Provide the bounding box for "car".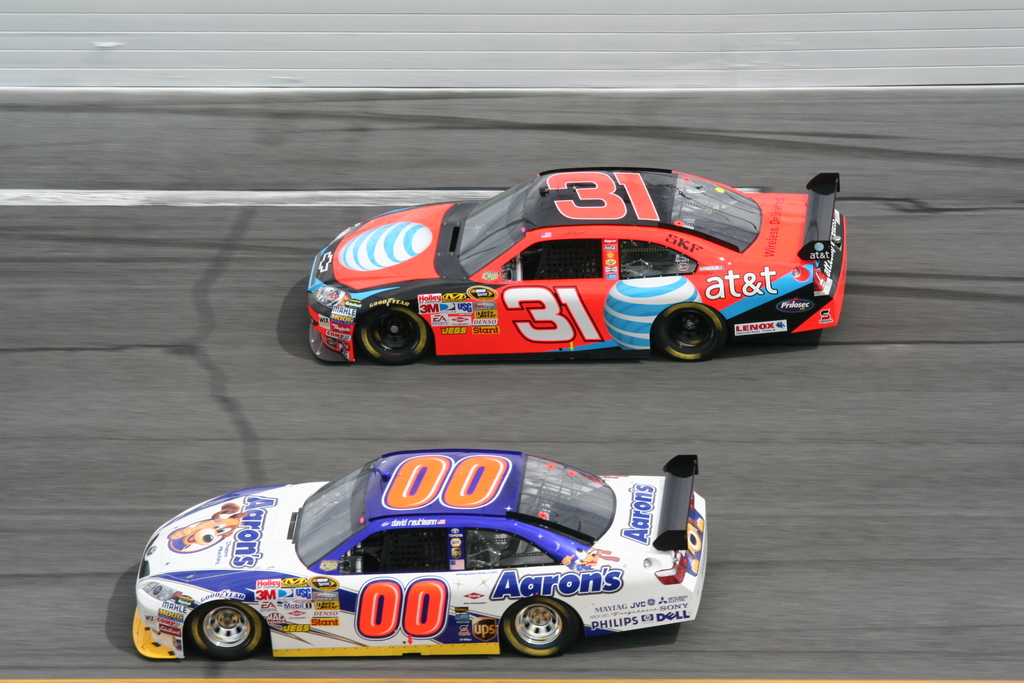
x1=301 y1=160 x2=851 y2=377.
